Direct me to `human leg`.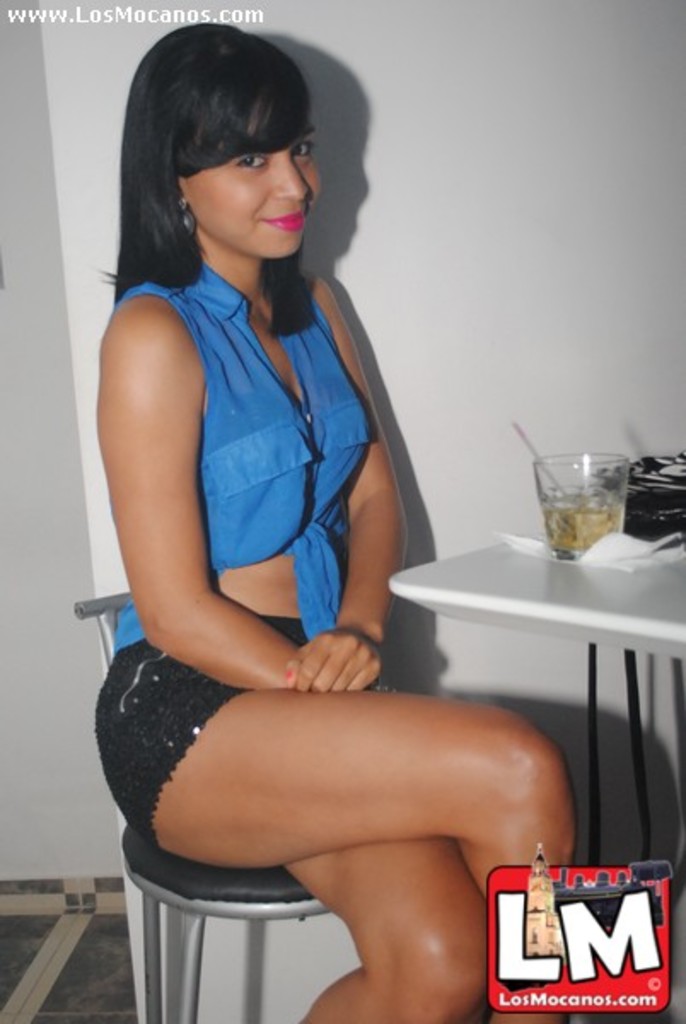
Direction: 131:701:594:1022.
